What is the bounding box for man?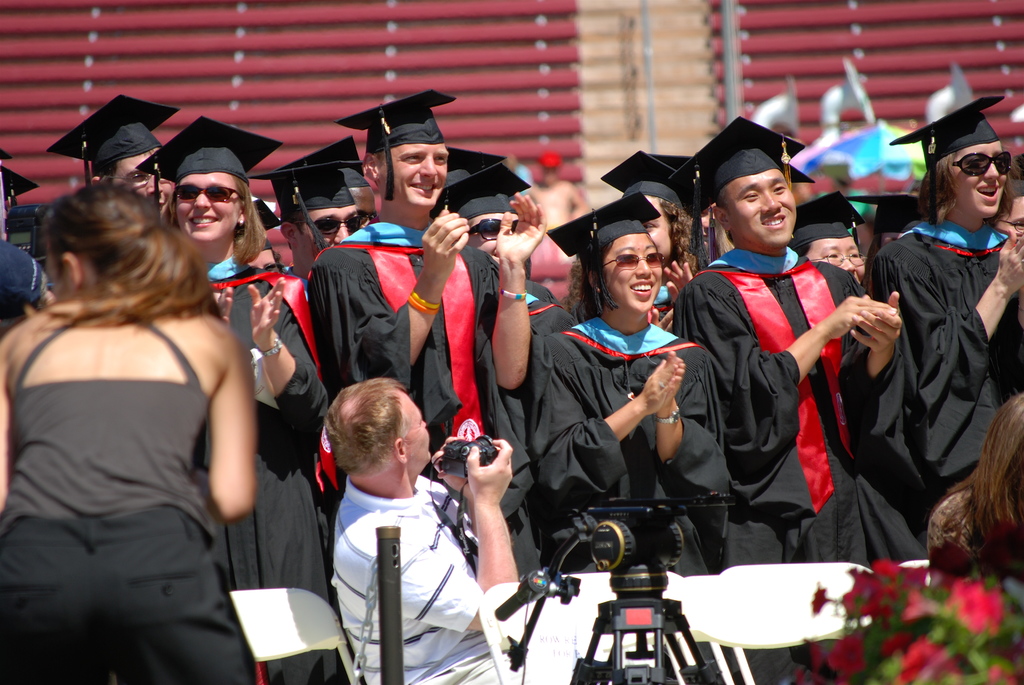
x1=679 y1=123 x2=911 y2=572.
